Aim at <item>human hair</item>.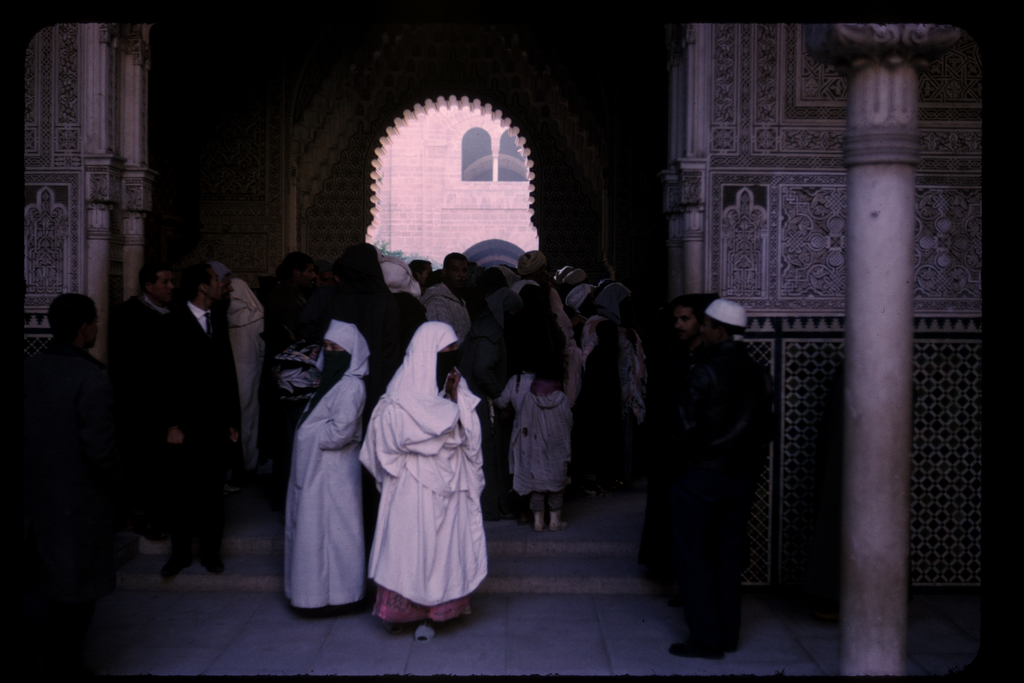
Aimed at x1=45 y1=293 x2=95 y2=348.
